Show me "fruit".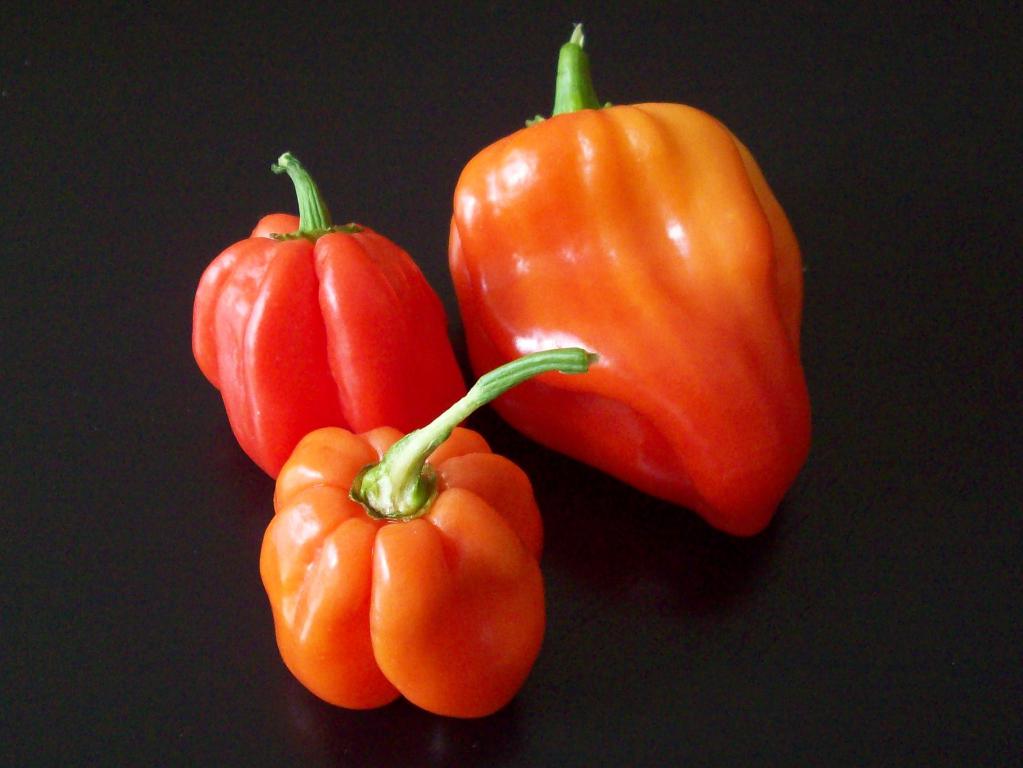
"fruit" is here: (200, 200, 452, 482).
